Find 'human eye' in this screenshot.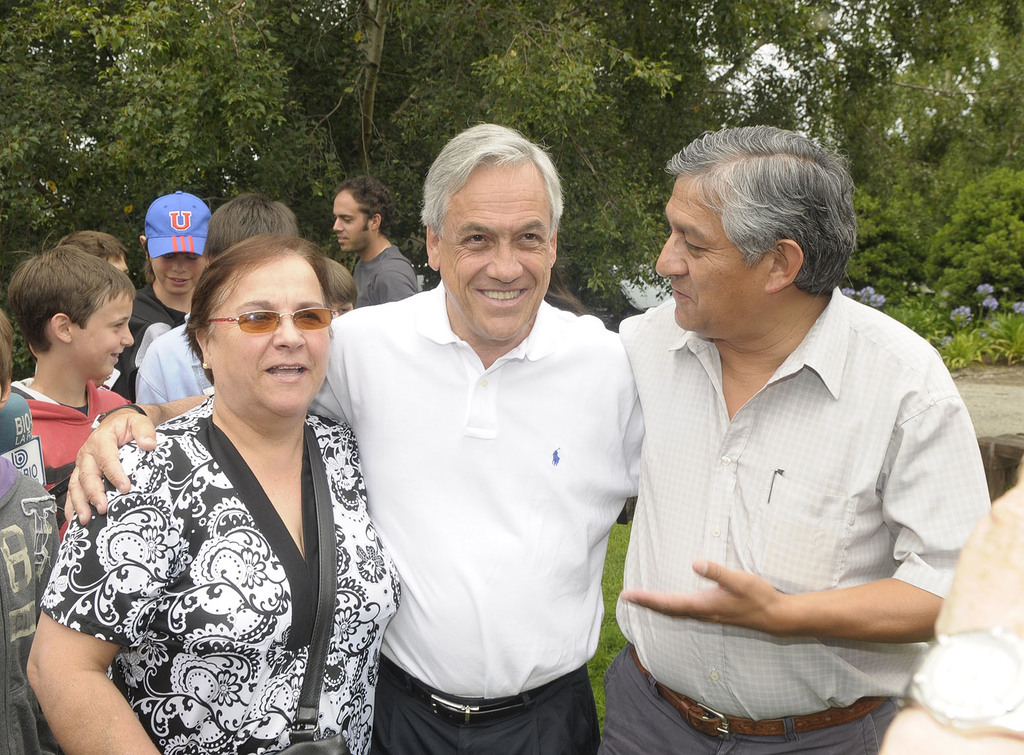
The bounding box for 'human eye' is bbox=[459, 233, 494, 249].
